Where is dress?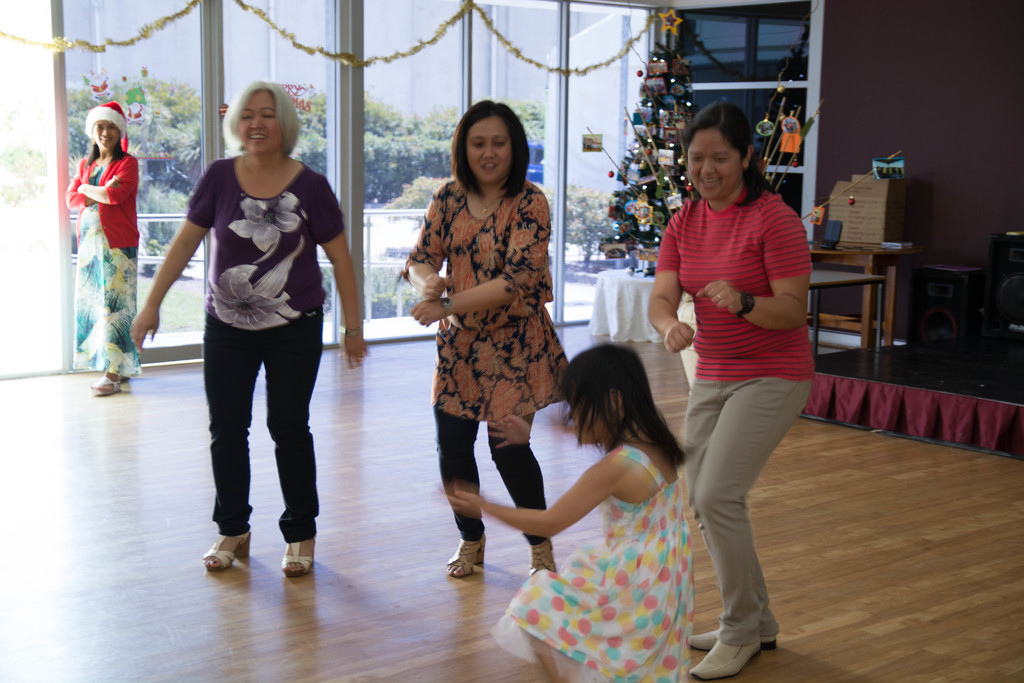
x1=485 y1=439 x2=700 y2=682.
